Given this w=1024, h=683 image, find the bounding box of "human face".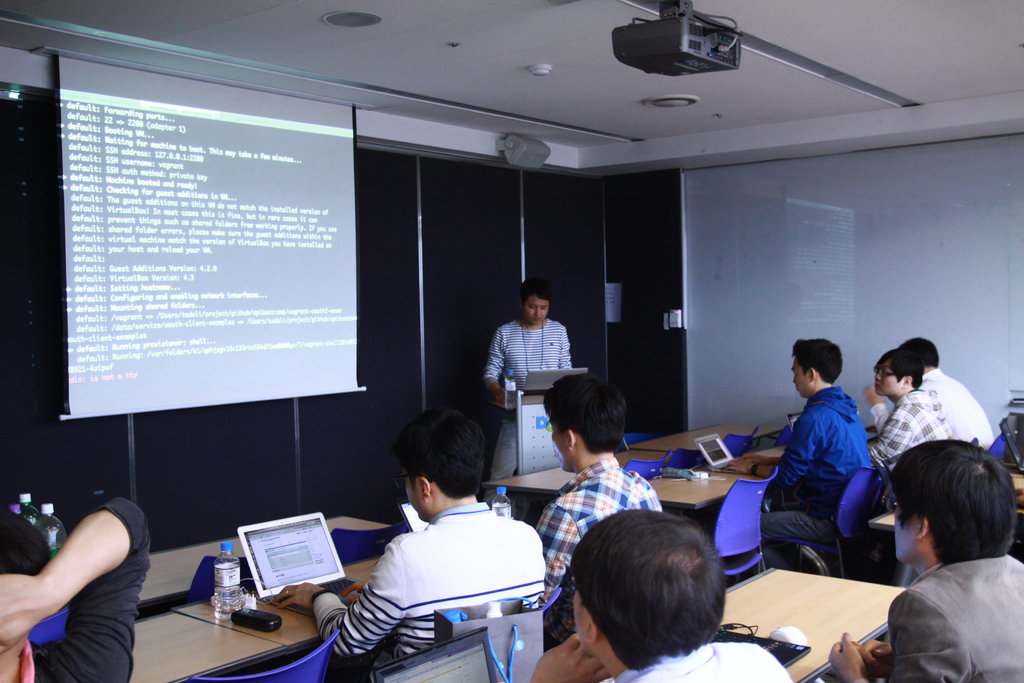
552 420 572 467.
